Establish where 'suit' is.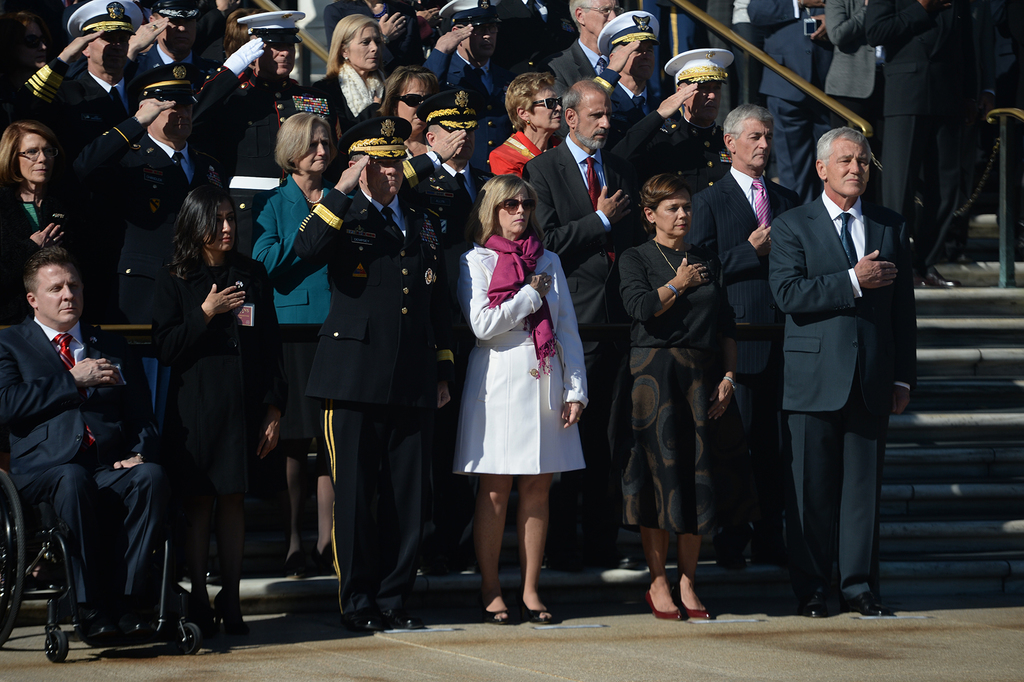
Established at 130, 41, 182, 78.
